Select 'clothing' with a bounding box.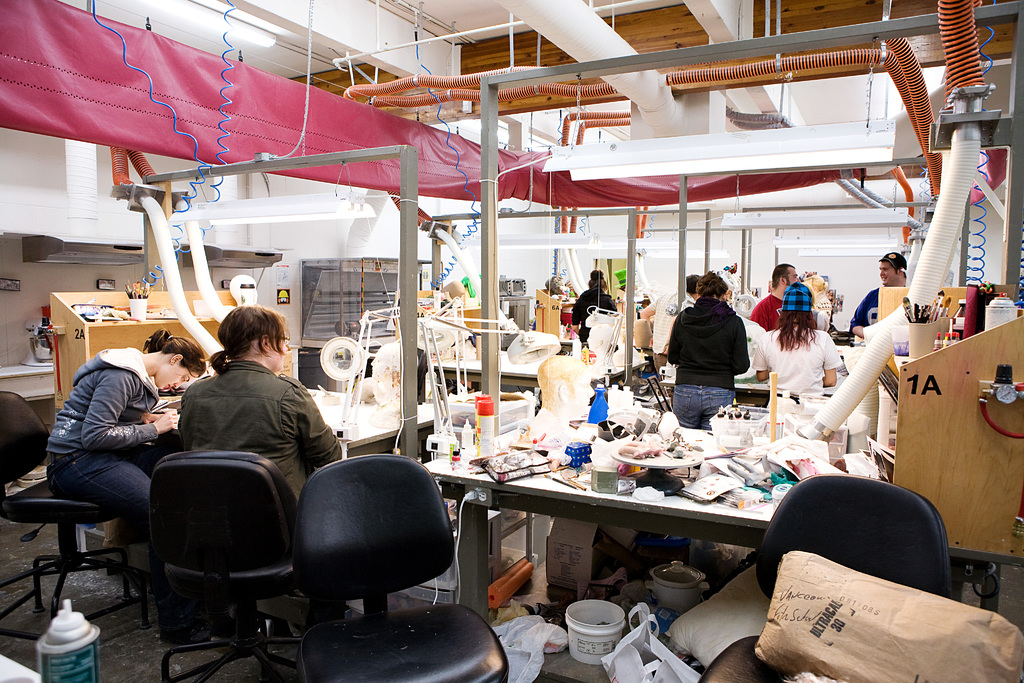
(750,293,783,328).
